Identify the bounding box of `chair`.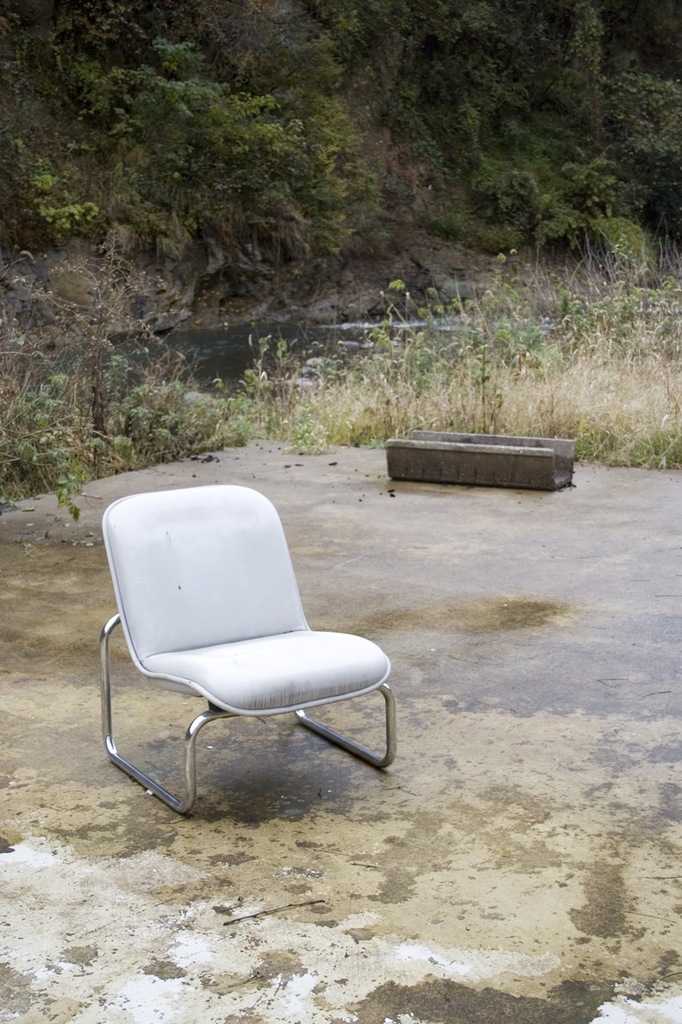
BBox(82, 490, 397, 830).
